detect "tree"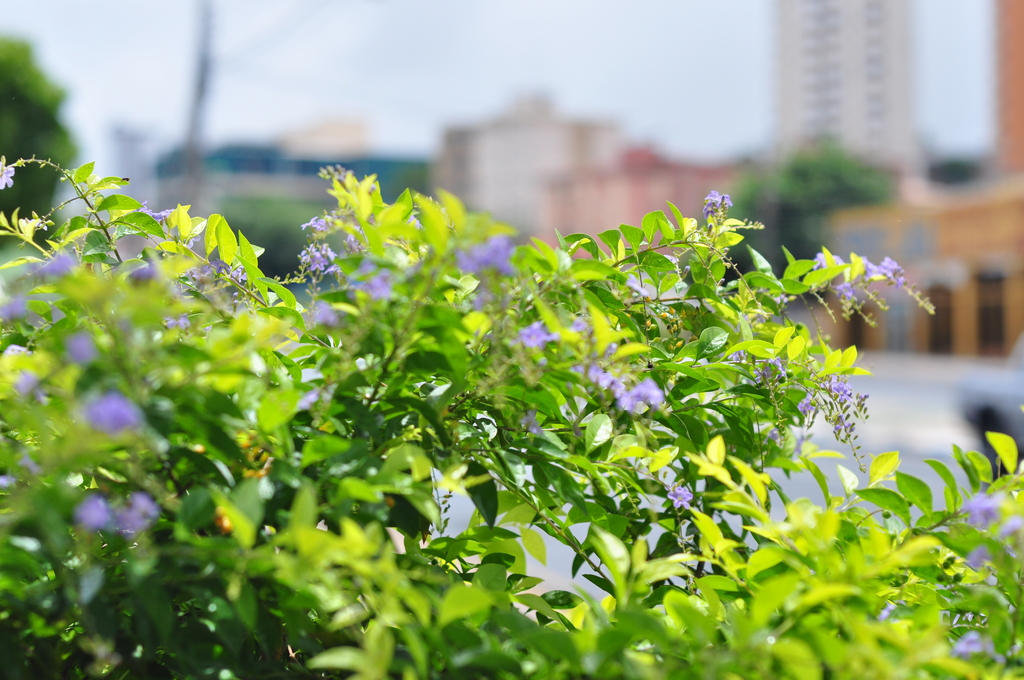
714 120 900 264
